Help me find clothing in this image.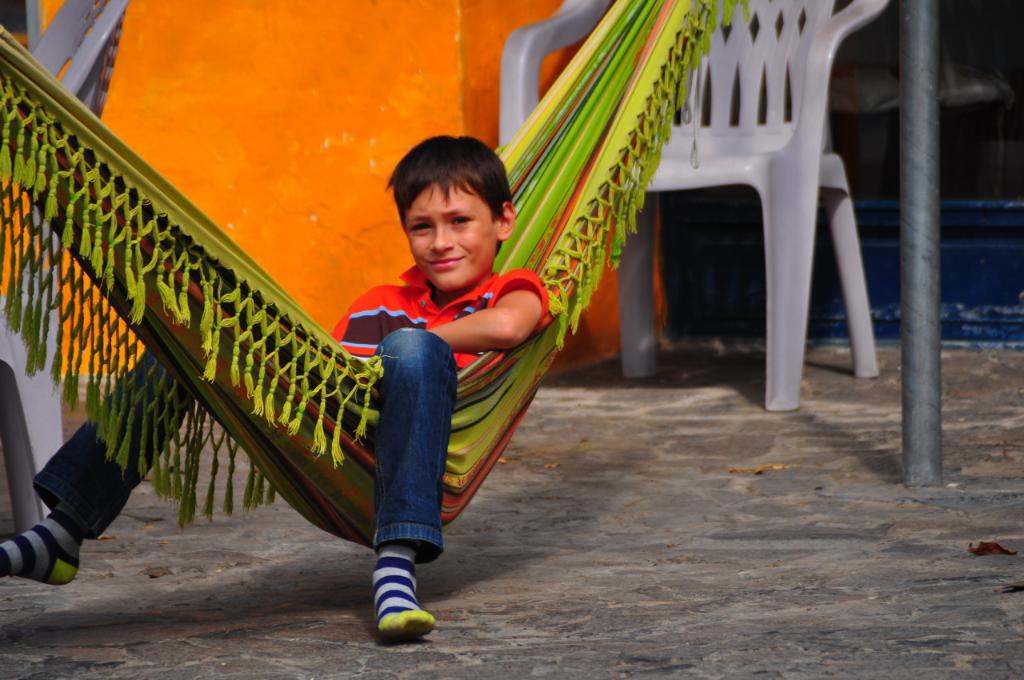
Found it: locate(0, 103, 564, 679).
